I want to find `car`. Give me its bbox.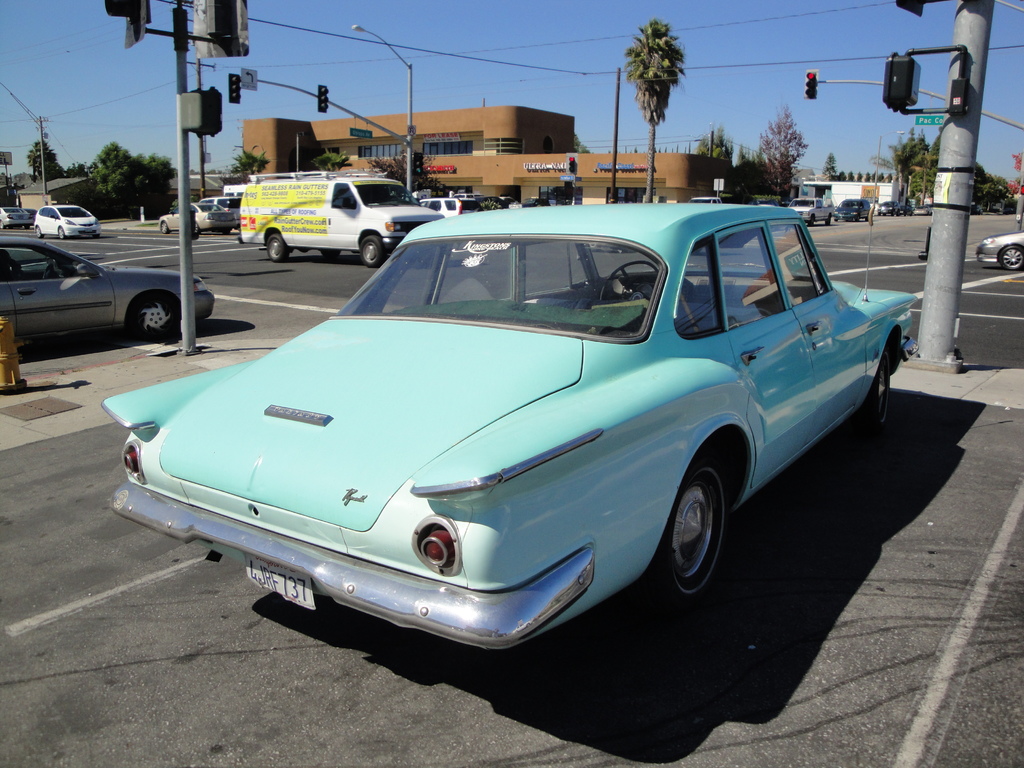
left=33, top=204, right=102, bottom=236.
